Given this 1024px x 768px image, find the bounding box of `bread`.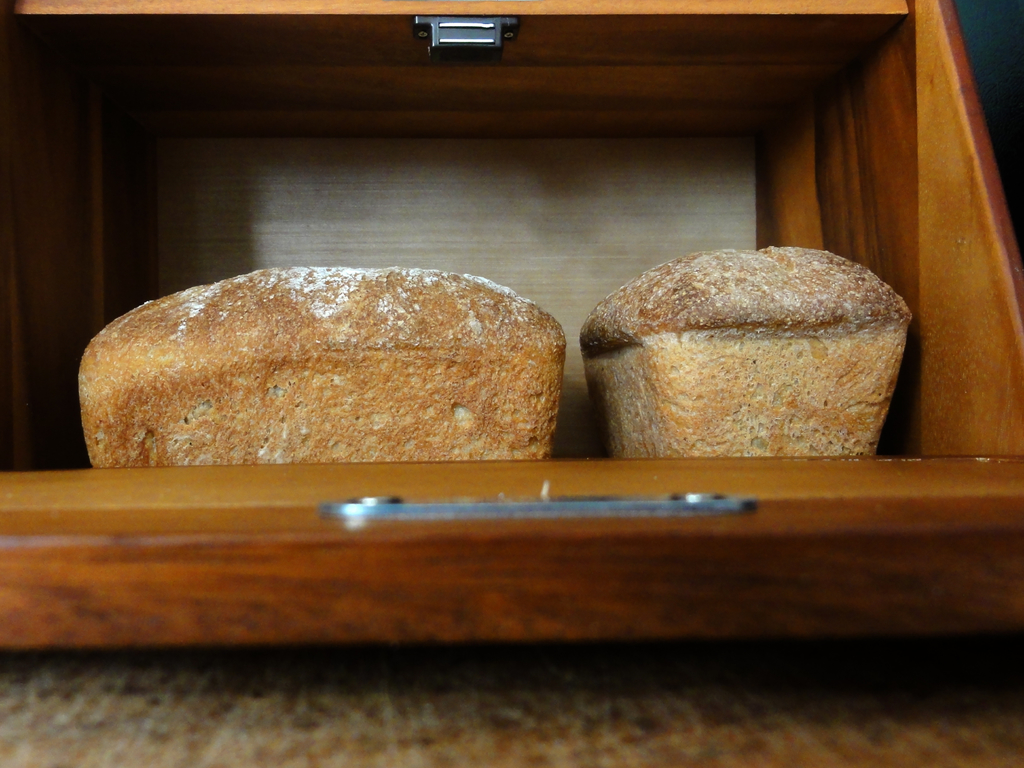
575,238,920,460.
